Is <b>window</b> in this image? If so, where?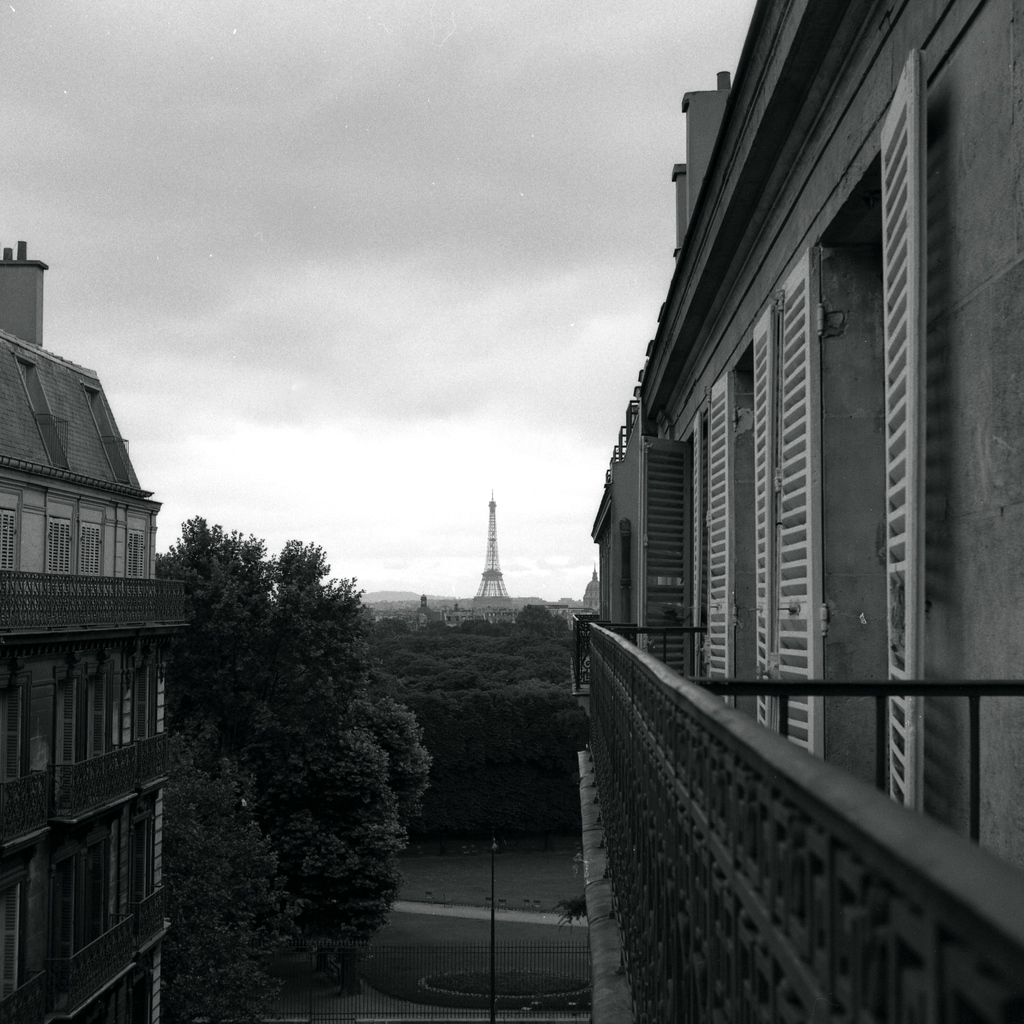
Yes, at rect(83, 524, 104, 578).
